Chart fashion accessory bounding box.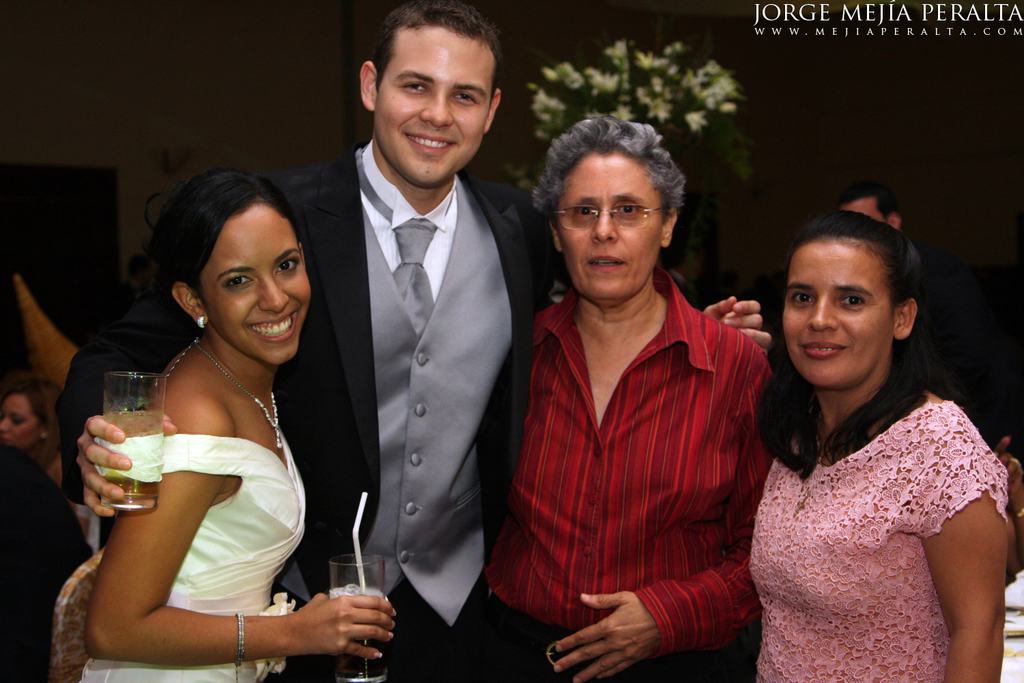
Charted: l=1012, t=505, r=1023, b=520.
